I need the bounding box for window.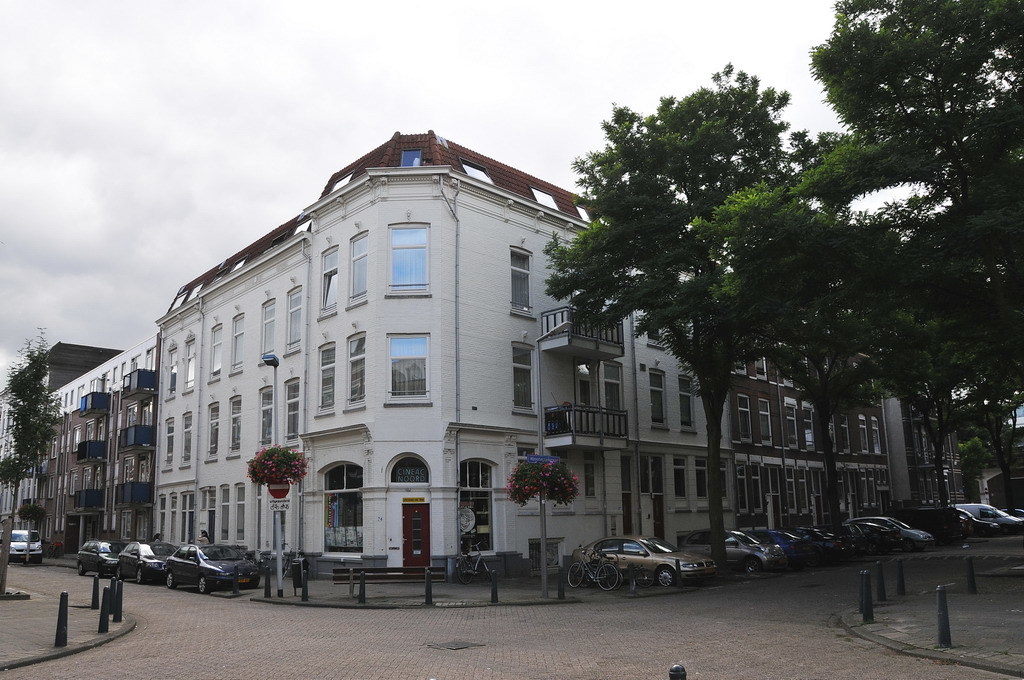
Here it is: 259,299,275,363.
